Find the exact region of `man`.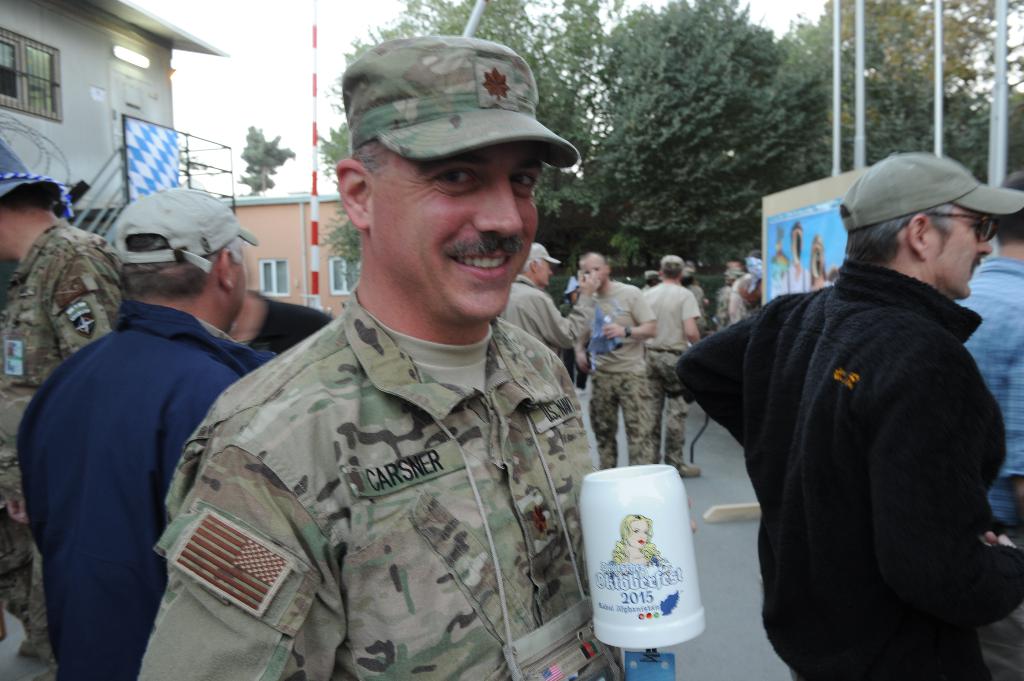
Exact region: BBox(10, 182, 289, 680).
